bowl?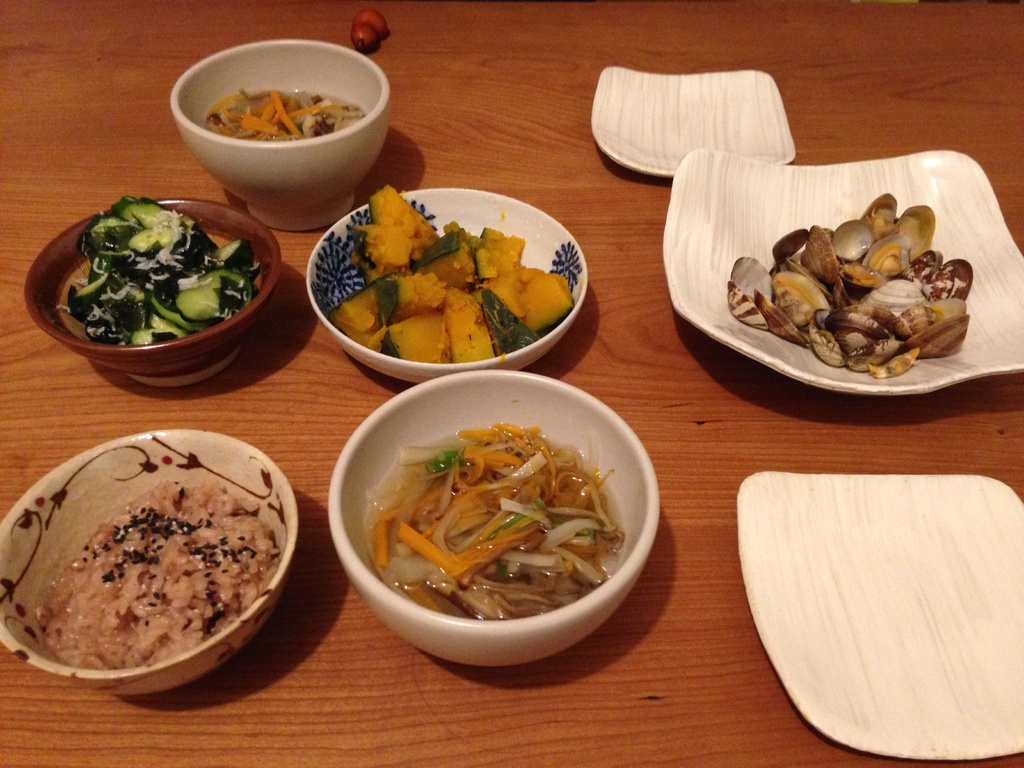
region(24, 197, 278, 389)
